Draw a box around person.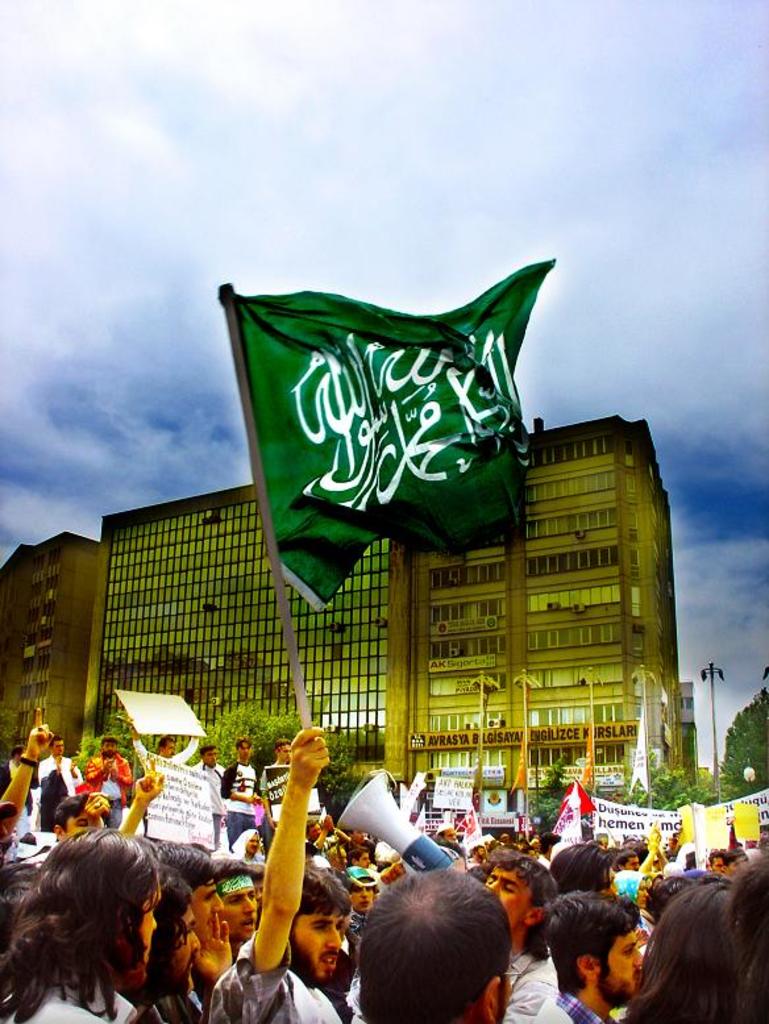
box=[126, 720, 201, 838].
